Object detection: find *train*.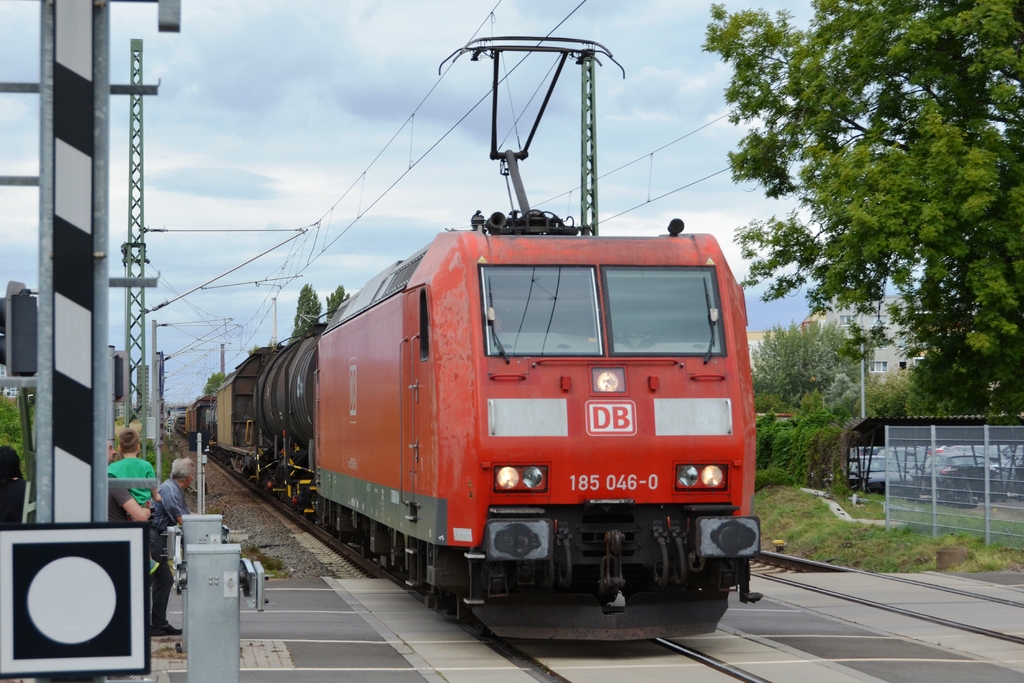
182,35,765,639.
